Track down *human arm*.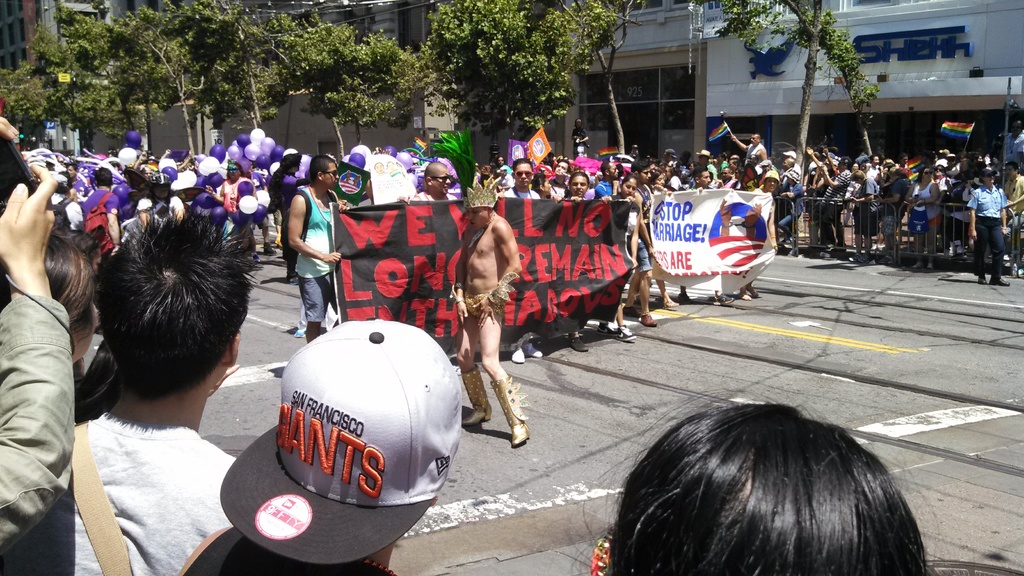
Tracked to rect(876, 182, 904, 205).
